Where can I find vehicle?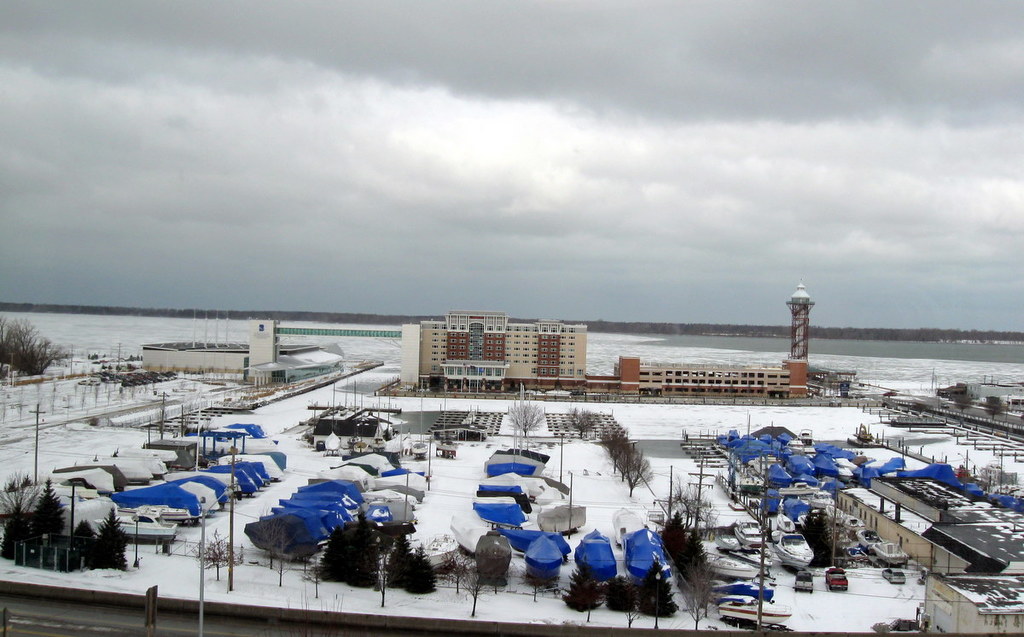
You can find it at (771, 529, 812, 566).
